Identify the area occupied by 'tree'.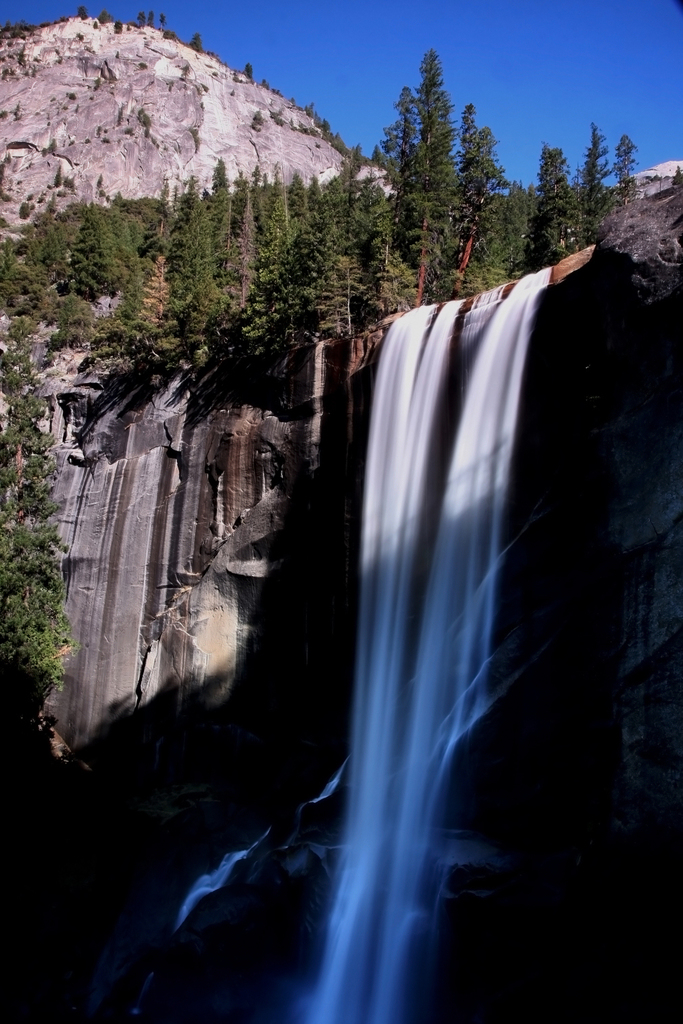
Area: [365,46,472,285].
